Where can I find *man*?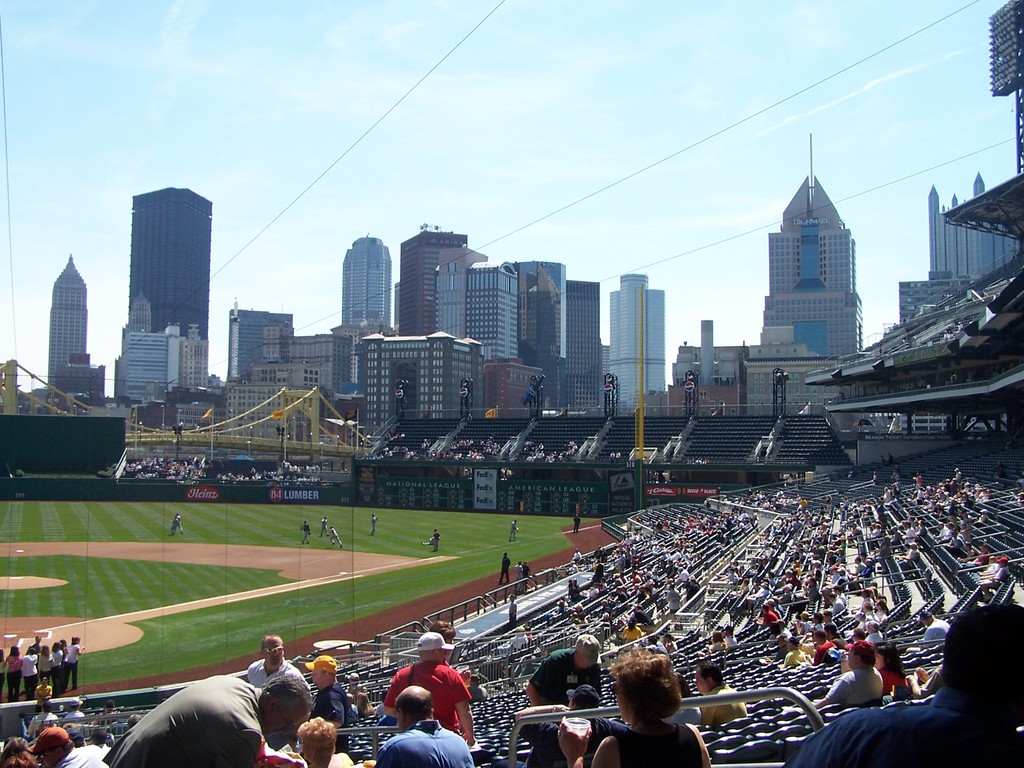
You can find it at box=[31, 678, 55, 715].
